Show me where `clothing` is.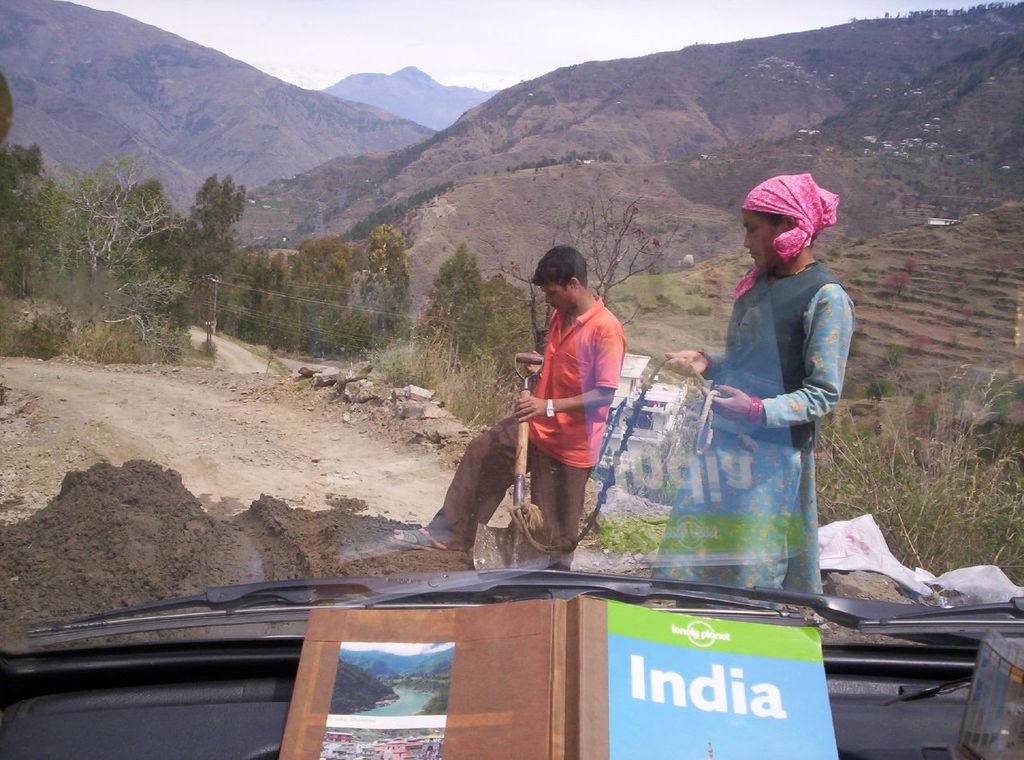
`clothing` is at pyautogui.locateOnScreen(690, 218, 858, 570).
